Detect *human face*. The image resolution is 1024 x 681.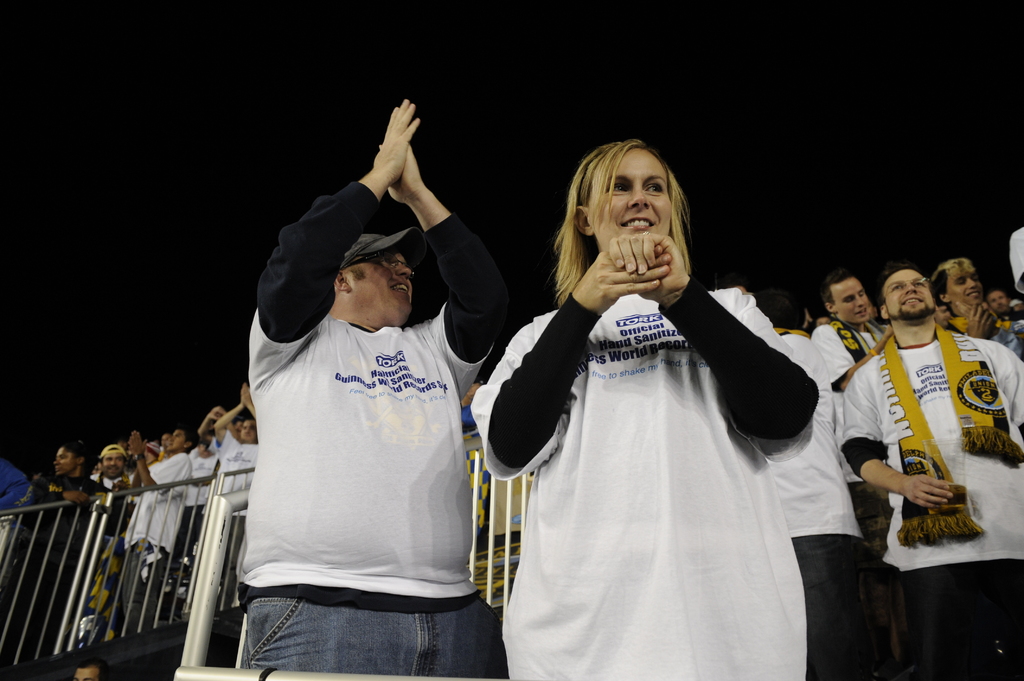
(x1=989, y1=291, x2=1011, y2=308).
